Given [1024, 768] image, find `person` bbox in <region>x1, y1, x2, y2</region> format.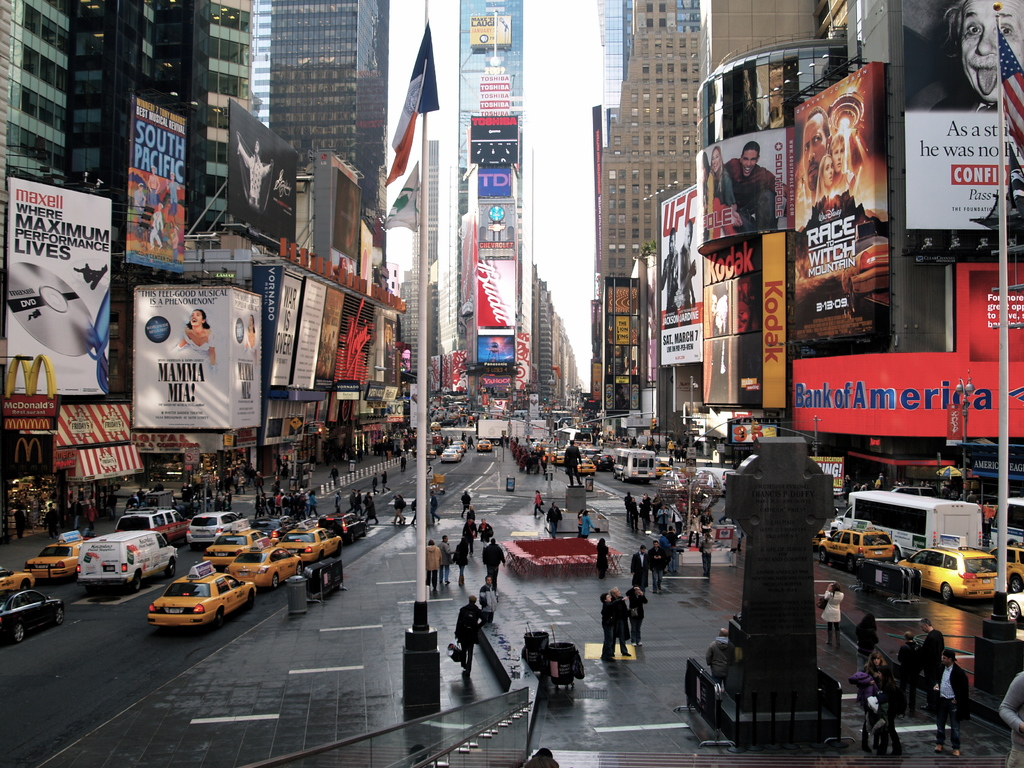
<region>644, 497, 657, 535</region>.
